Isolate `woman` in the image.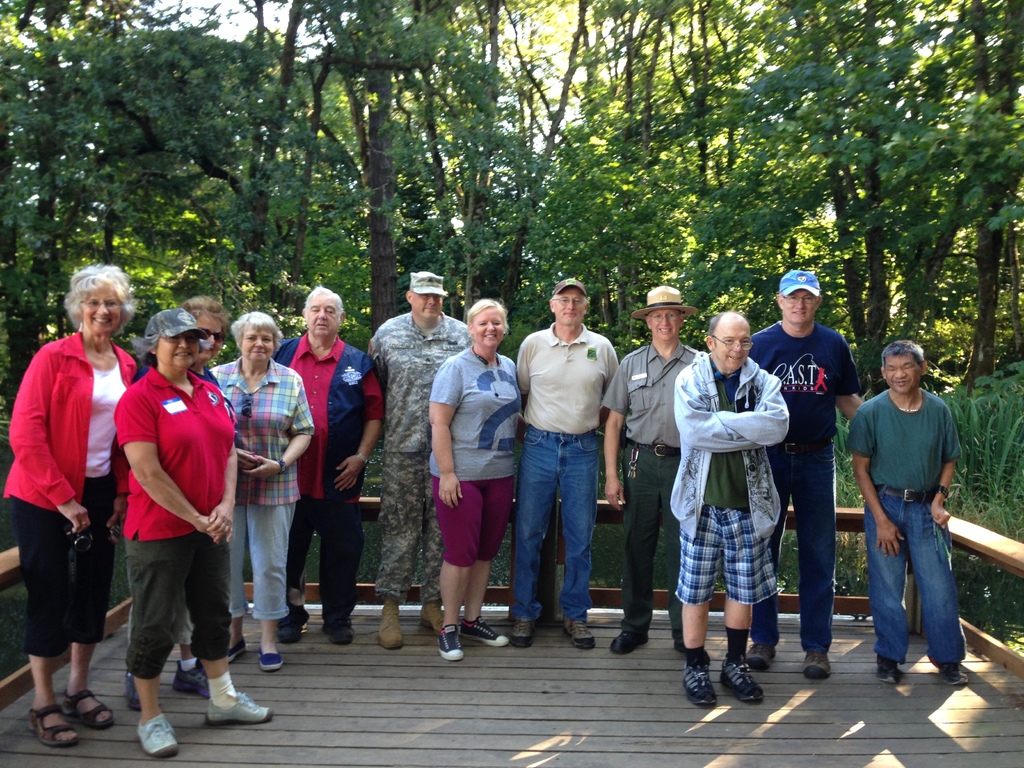
Isolated region: 13/273/118/751.
